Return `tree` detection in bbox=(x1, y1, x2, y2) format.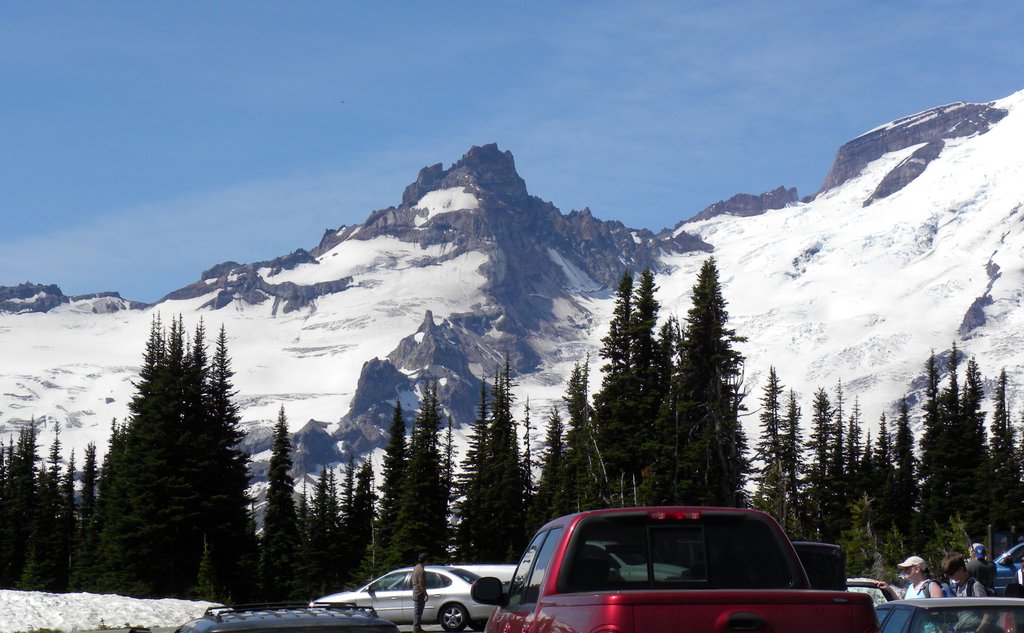
bbox=(343, 456, 365, 520).
